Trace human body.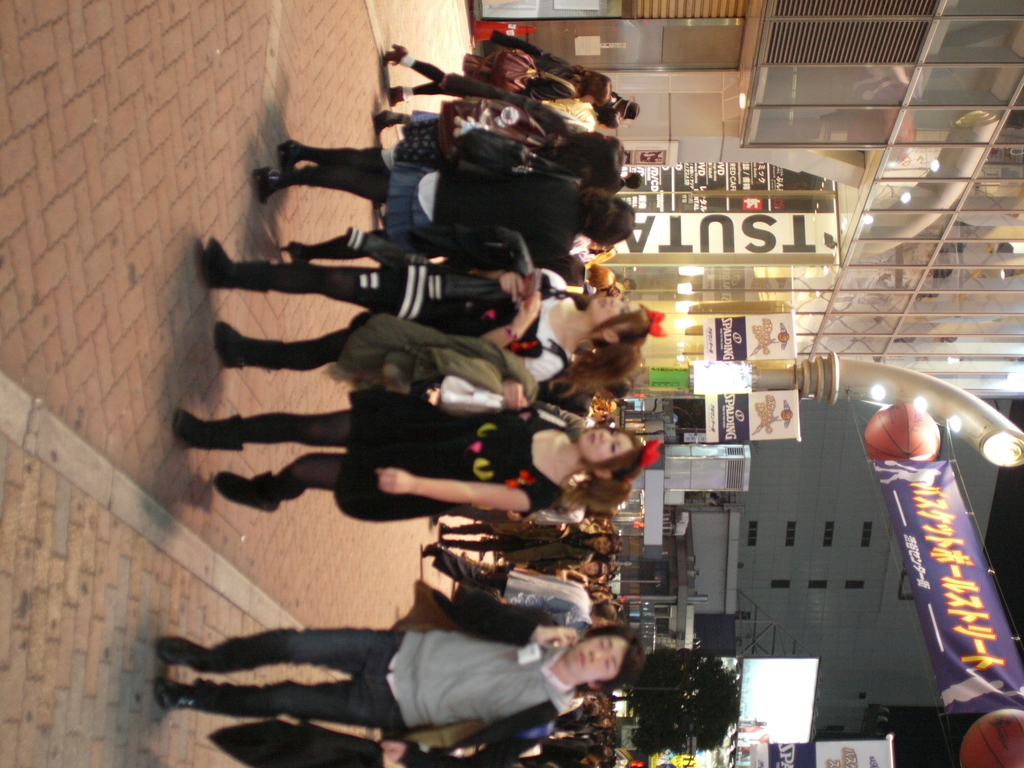
Traced to [420,543,596,623].
